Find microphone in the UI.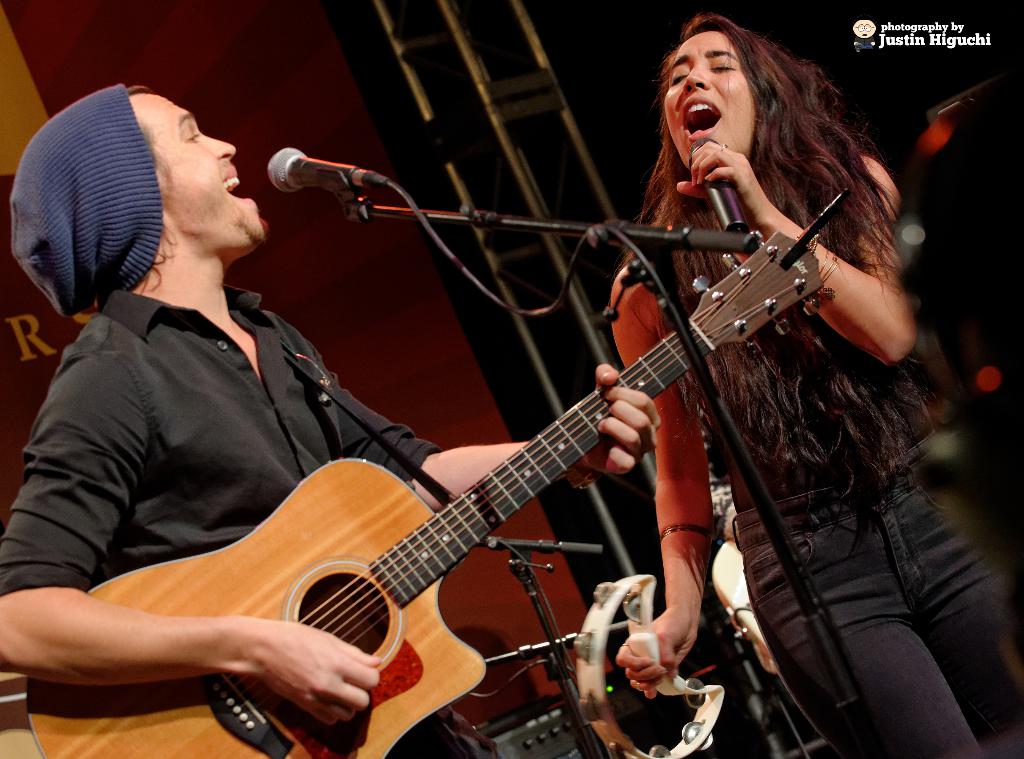
UI element at l=689, t=137, r=748, b=238.
